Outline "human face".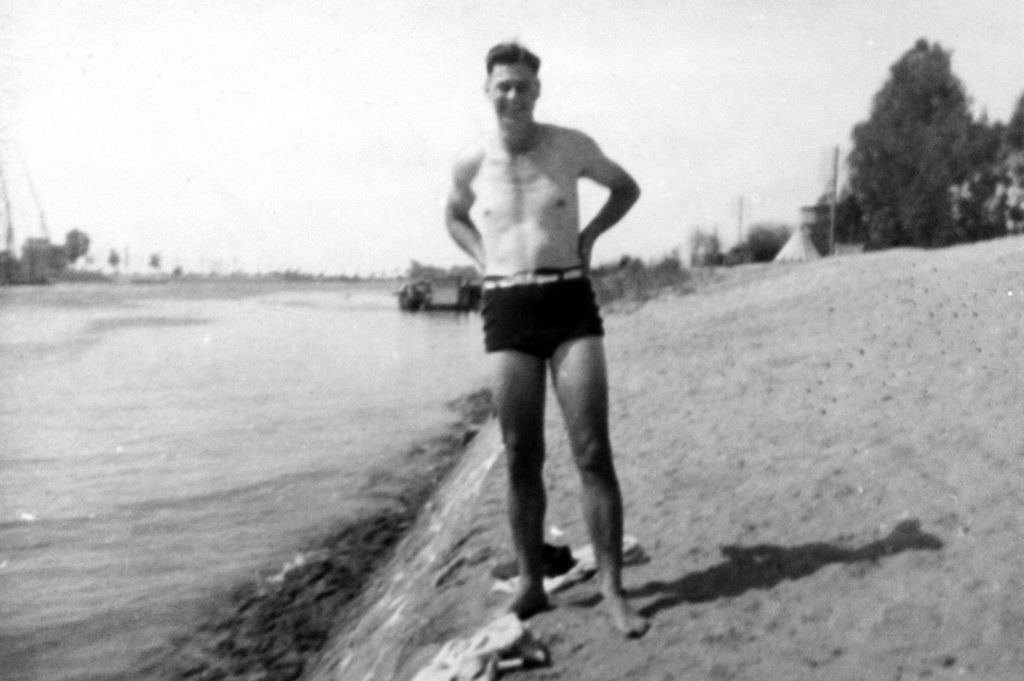
Outline: l=492, t=56, r=536, b=130.
